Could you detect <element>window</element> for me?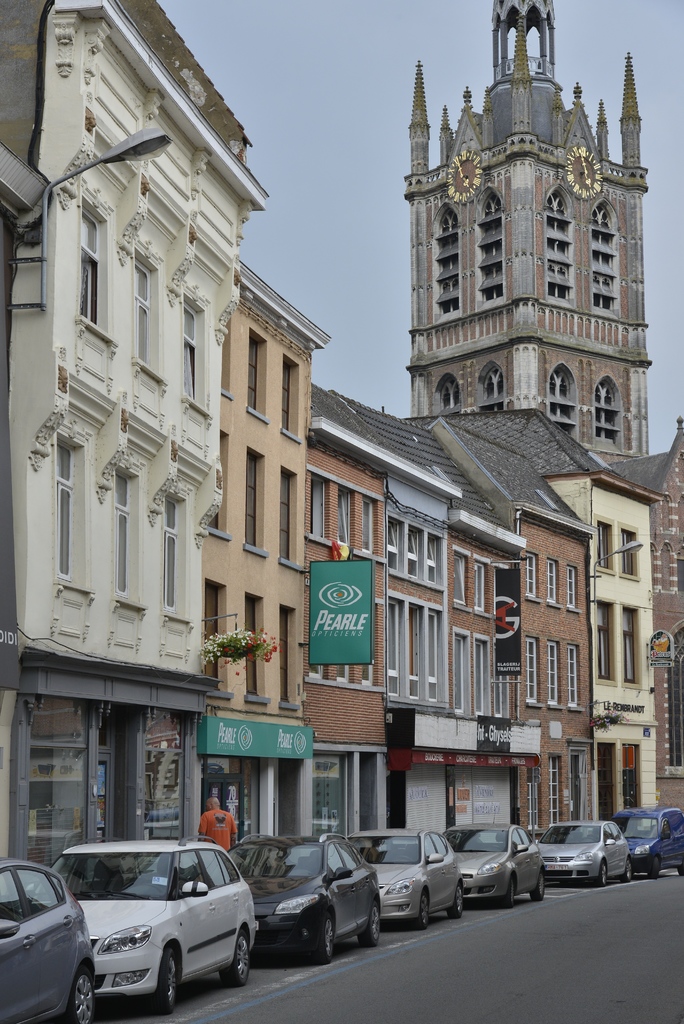
Detection result: [left=546, top=641, right=557, bottom=708].
